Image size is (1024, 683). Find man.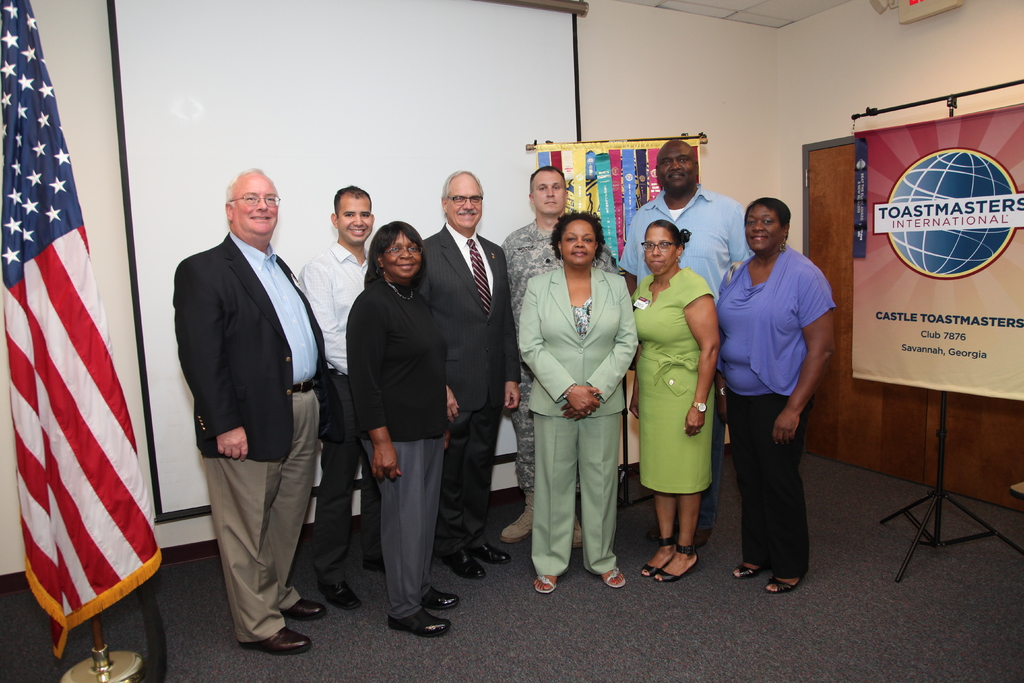
x1=612 y1=139 x2=749 y2=545.
